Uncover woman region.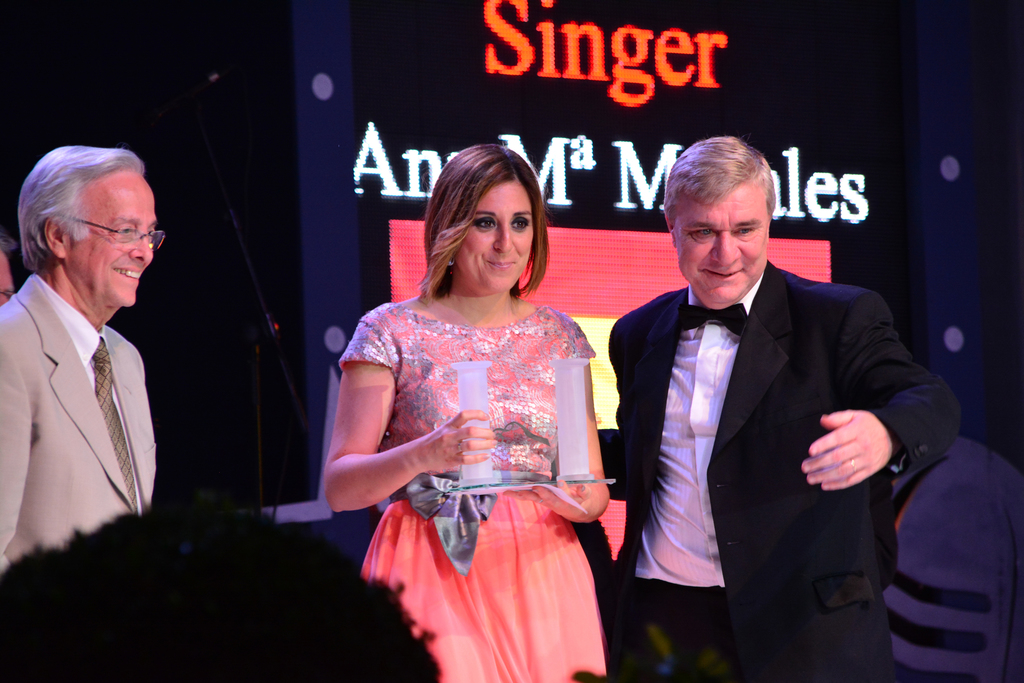
Uncovered: bbox=[319, 142, 622, 682].
